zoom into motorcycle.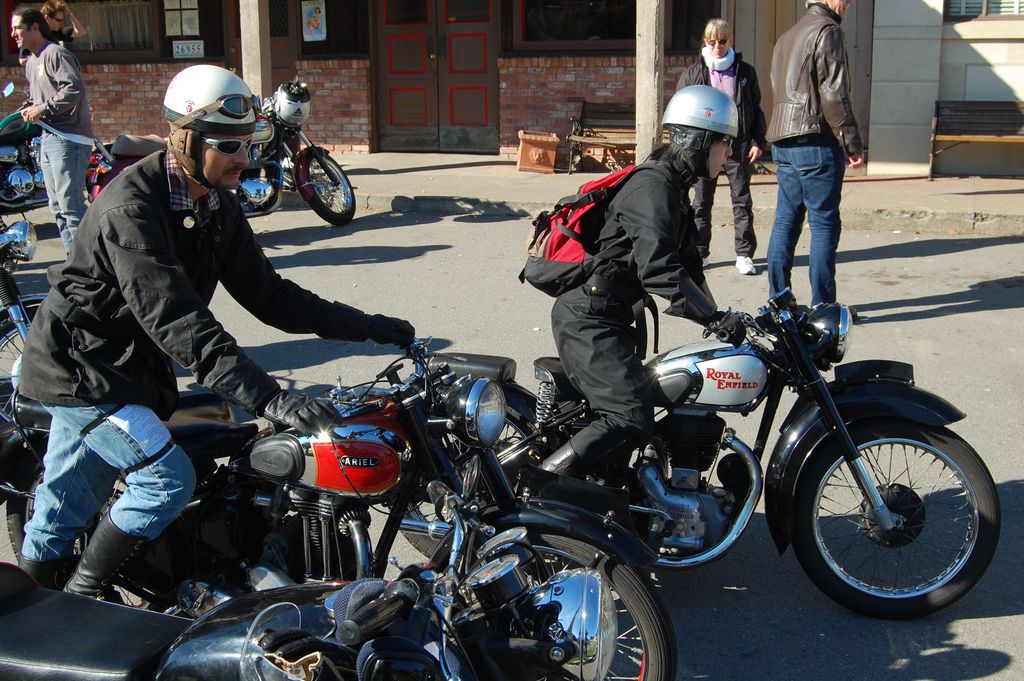
Zoom target: [2, 338, 676, 678].
